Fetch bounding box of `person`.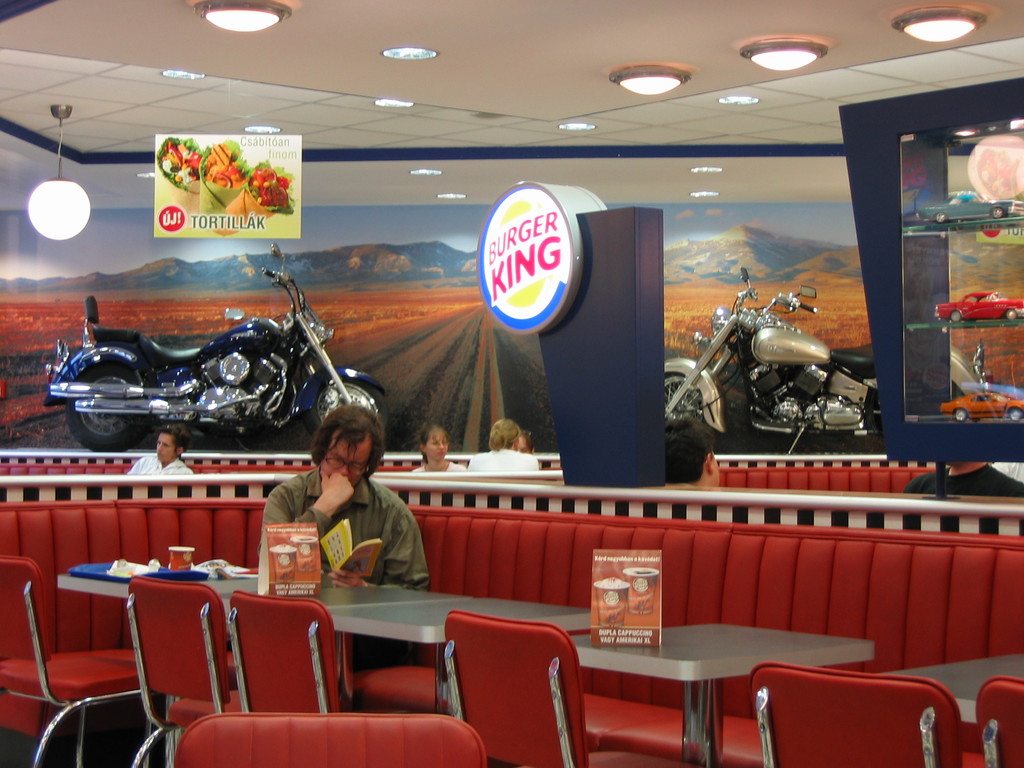
Bbox: pyautogui.locateOnScreen(121, 421, 191, 476).
